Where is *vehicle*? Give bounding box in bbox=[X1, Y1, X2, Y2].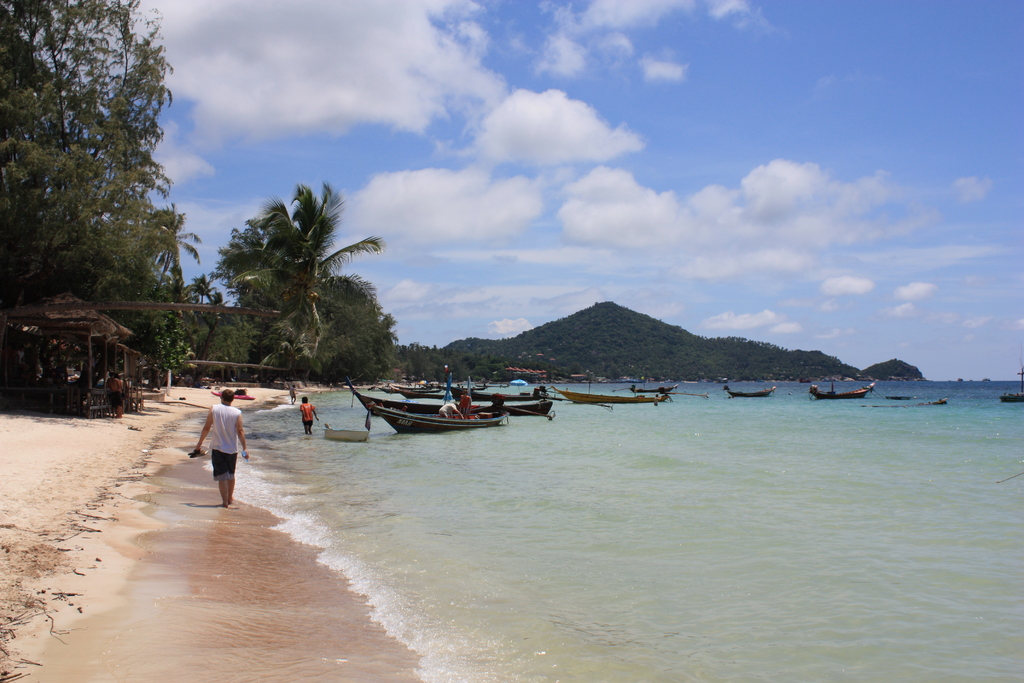
bbox=[811, 379, 882, 399].
